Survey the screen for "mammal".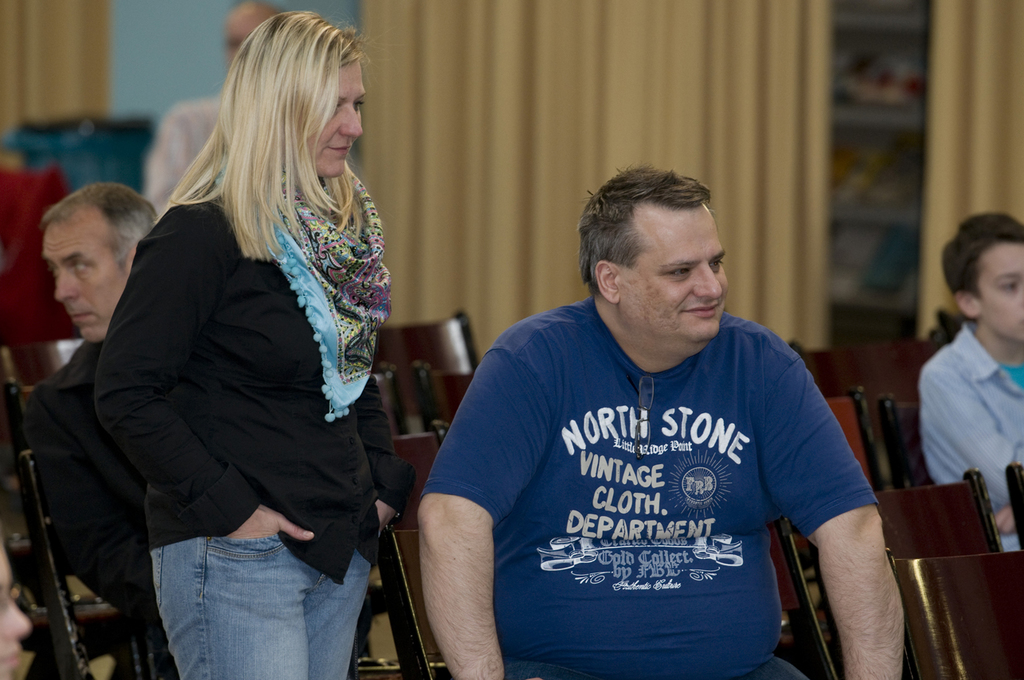
Survey found: [127,2,280,210].
